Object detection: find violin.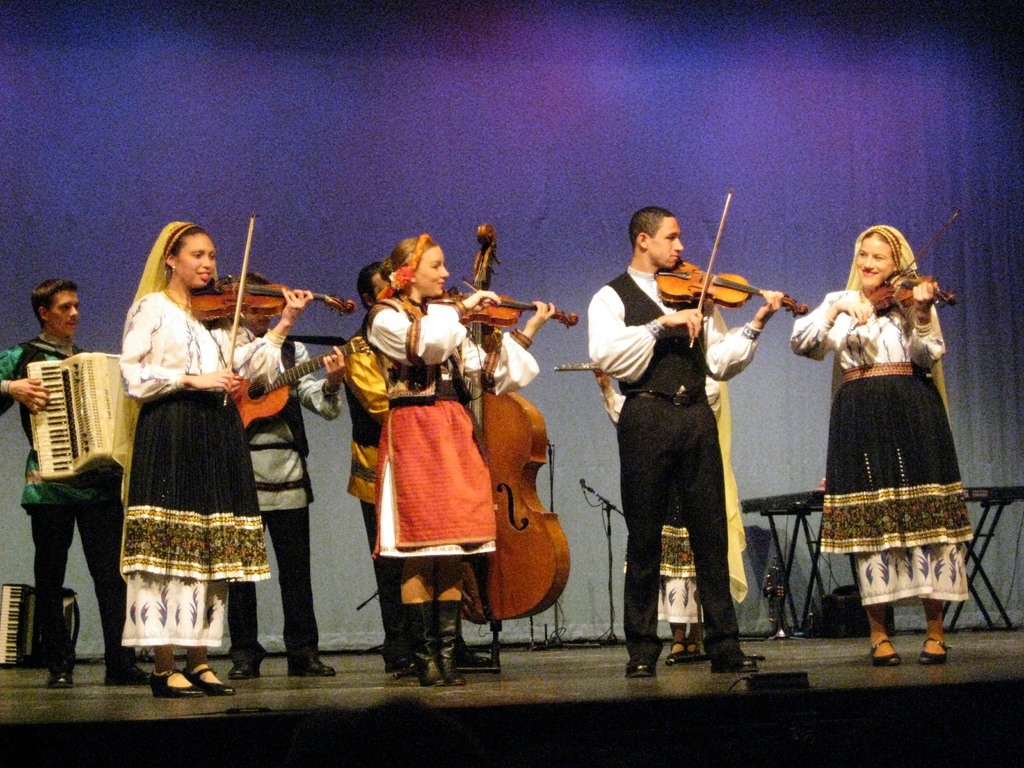
186,214,356,412.
